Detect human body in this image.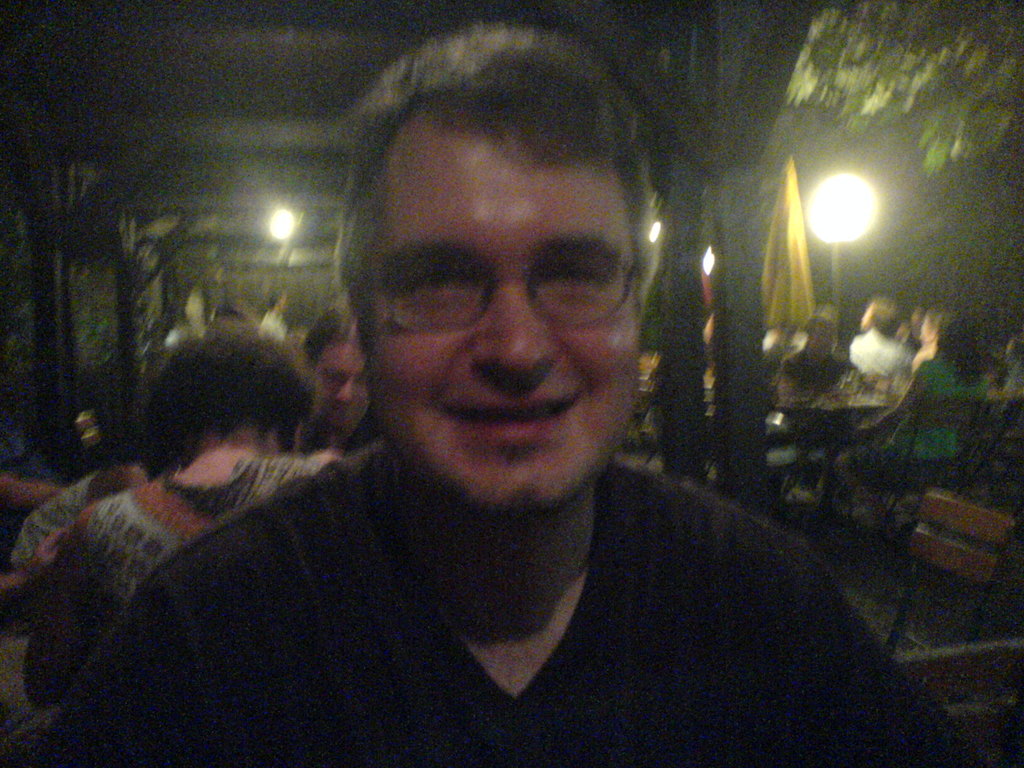
Detection: {"x1": 35, "y1": 25, "x2": 970, "y2": 767}.
